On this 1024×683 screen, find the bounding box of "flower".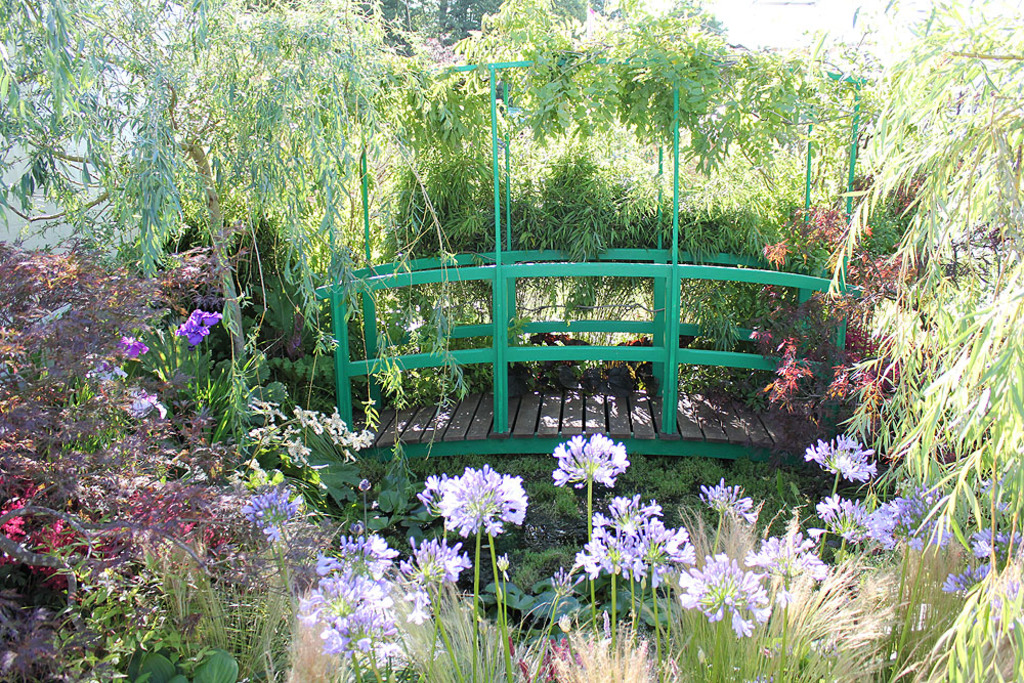
Bounding box: Rect(745, 528, 833, 575).
